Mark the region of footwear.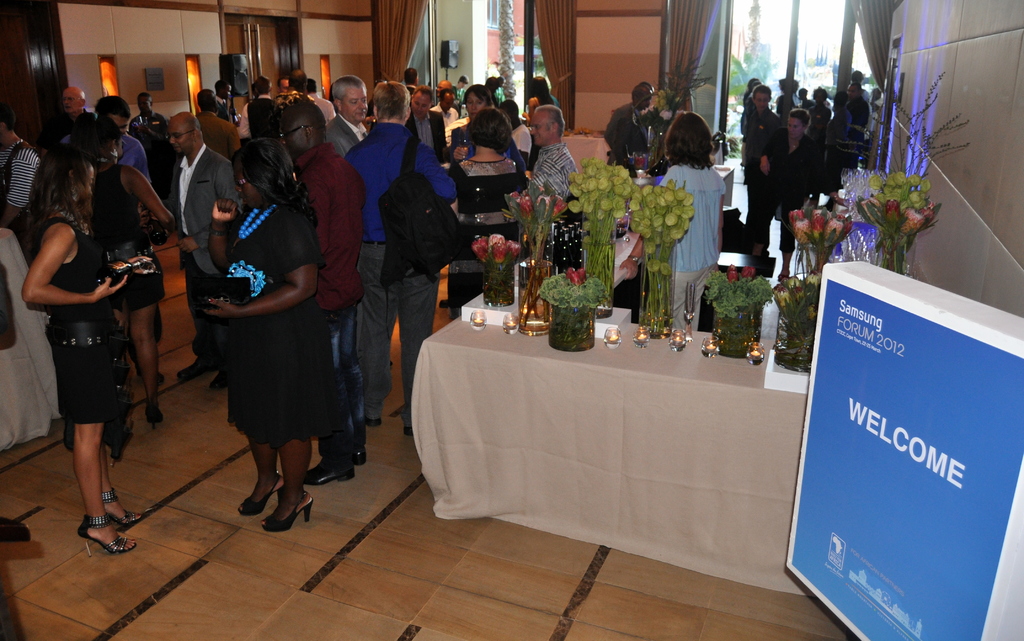
Region: bbox=[262, 492, 312, 531].
